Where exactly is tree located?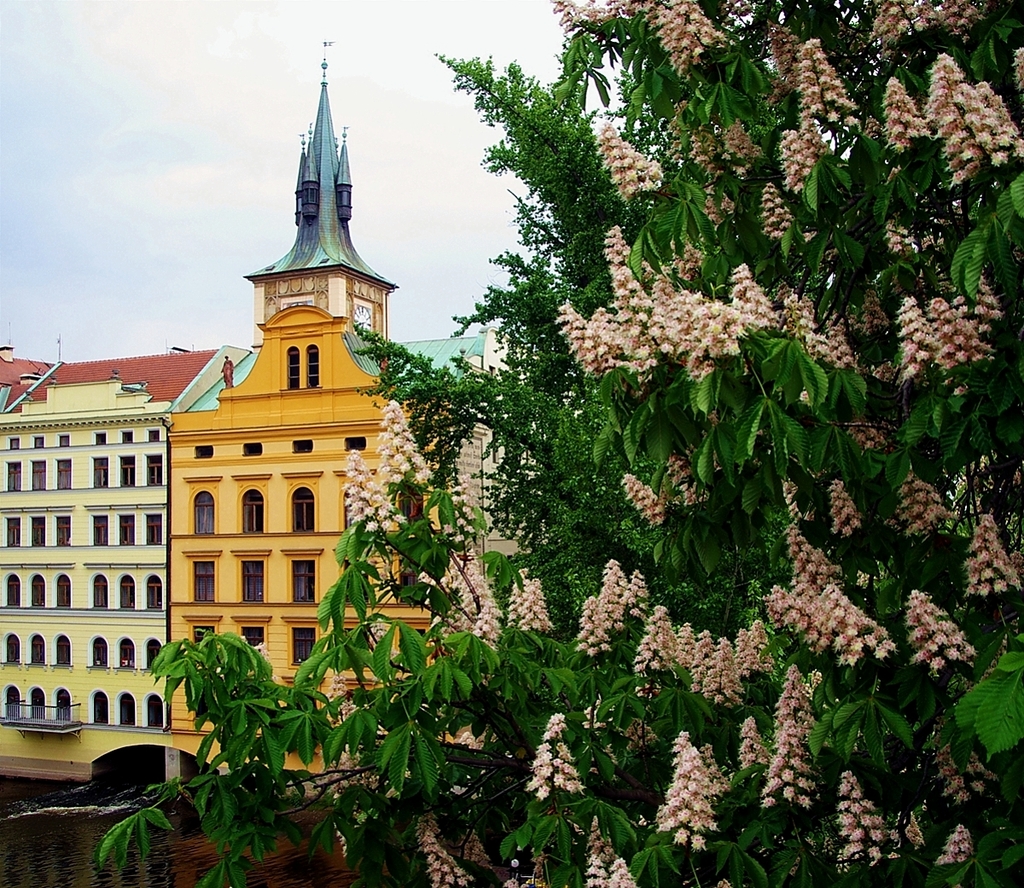
Its bounding box is region(20, 0, 1021, 847).
